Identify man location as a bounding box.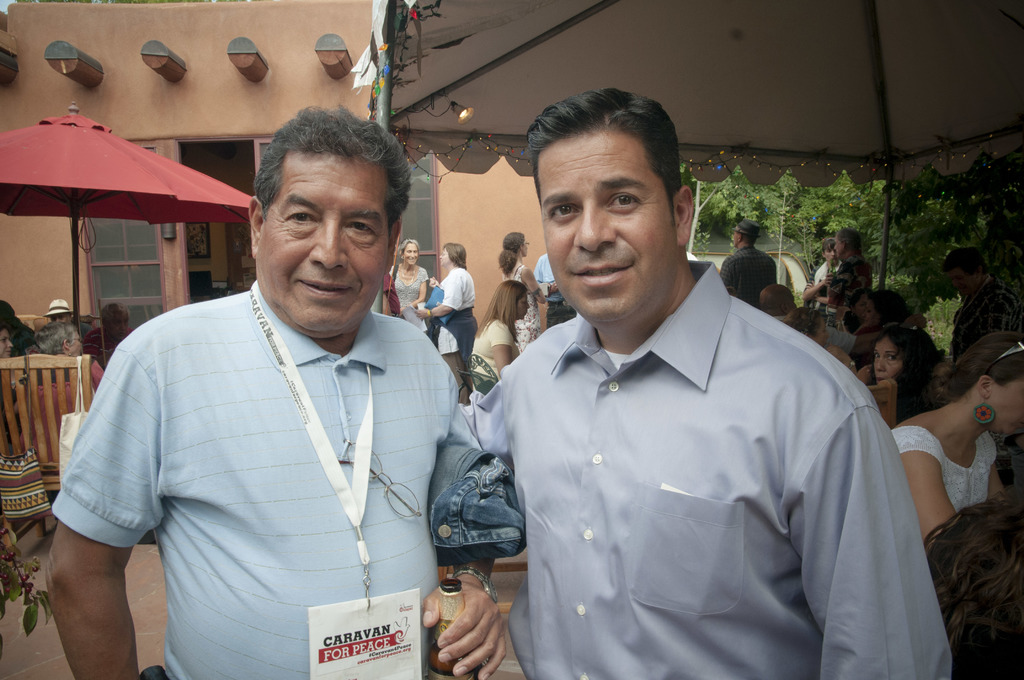
45 298 70 318.
